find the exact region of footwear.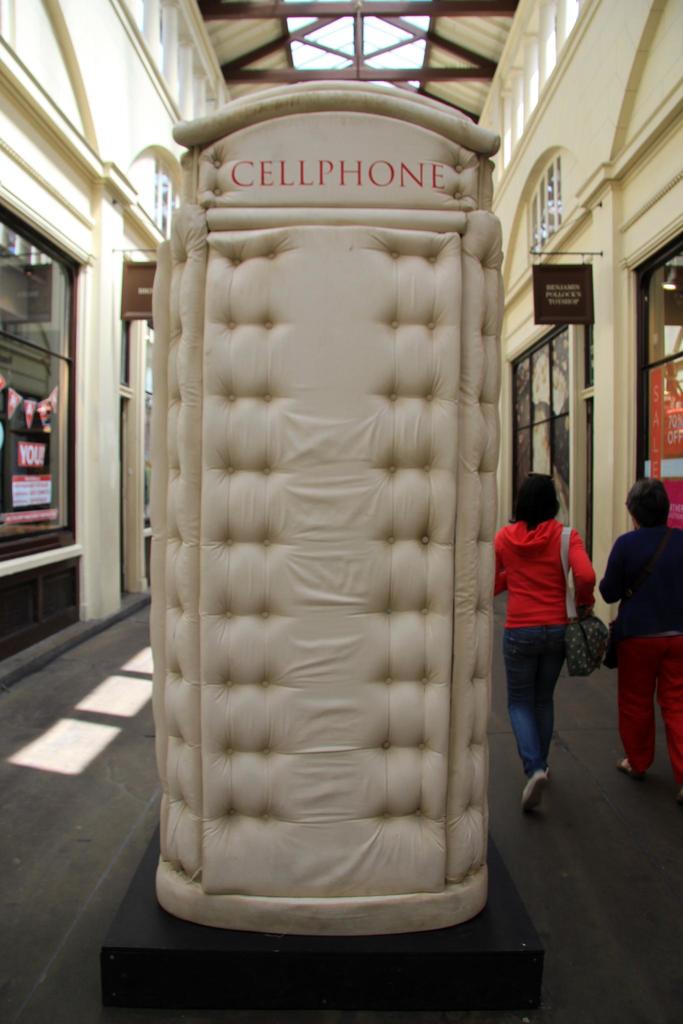
Exact region: left=613, top=756, right=642, bottom=779.
